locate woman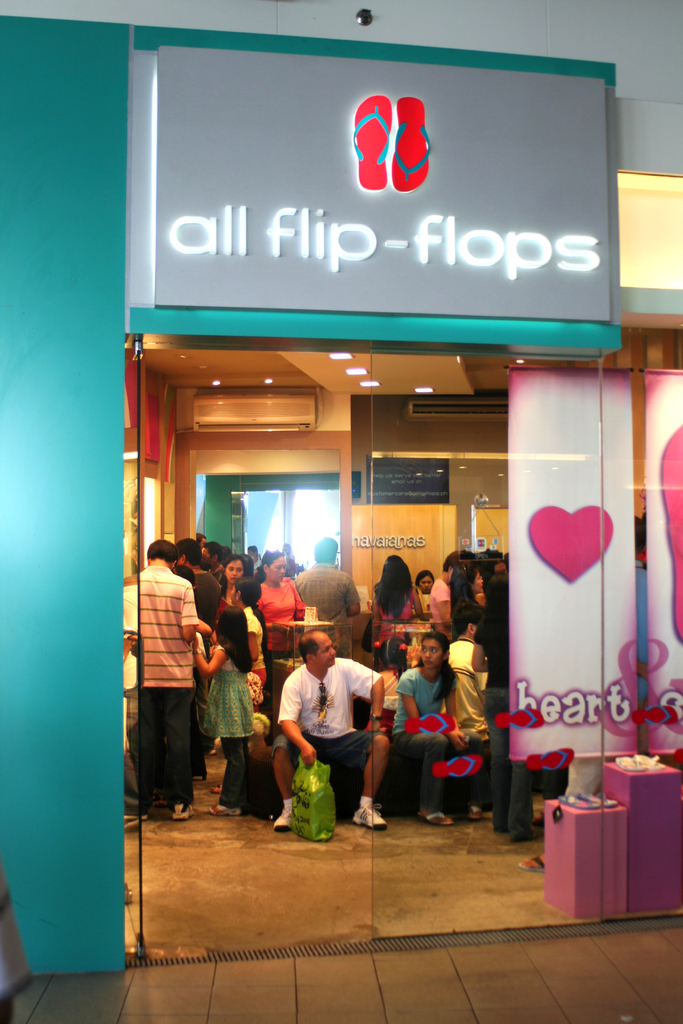
{"left": 391, "top": 632, "right": 488, "bottom": 830}
